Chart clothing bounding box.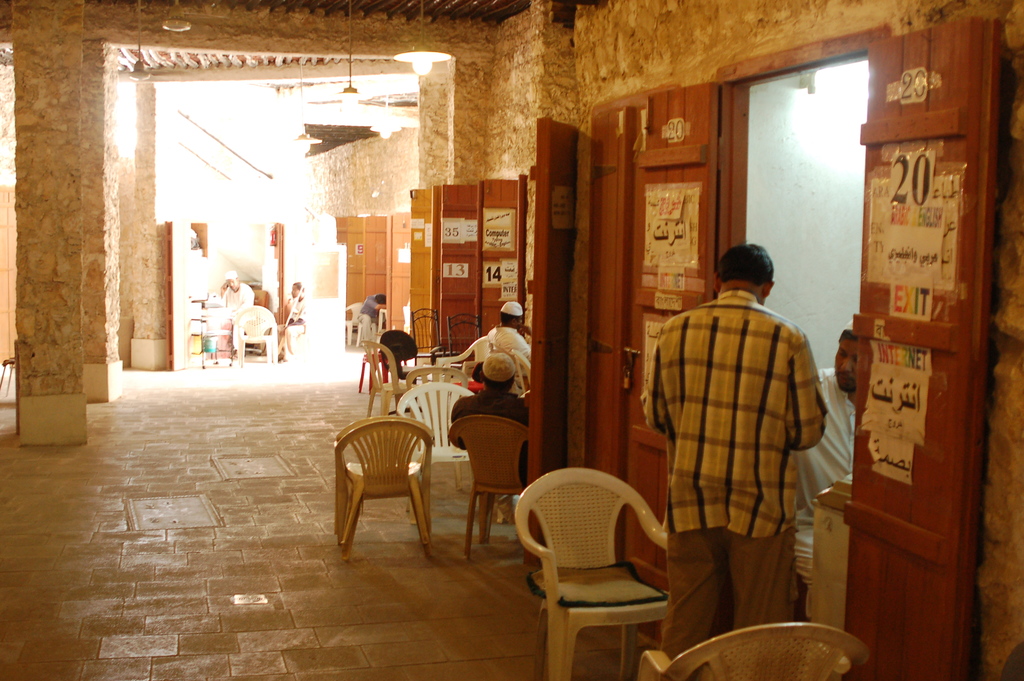
Charted: 451,388,531,485.
